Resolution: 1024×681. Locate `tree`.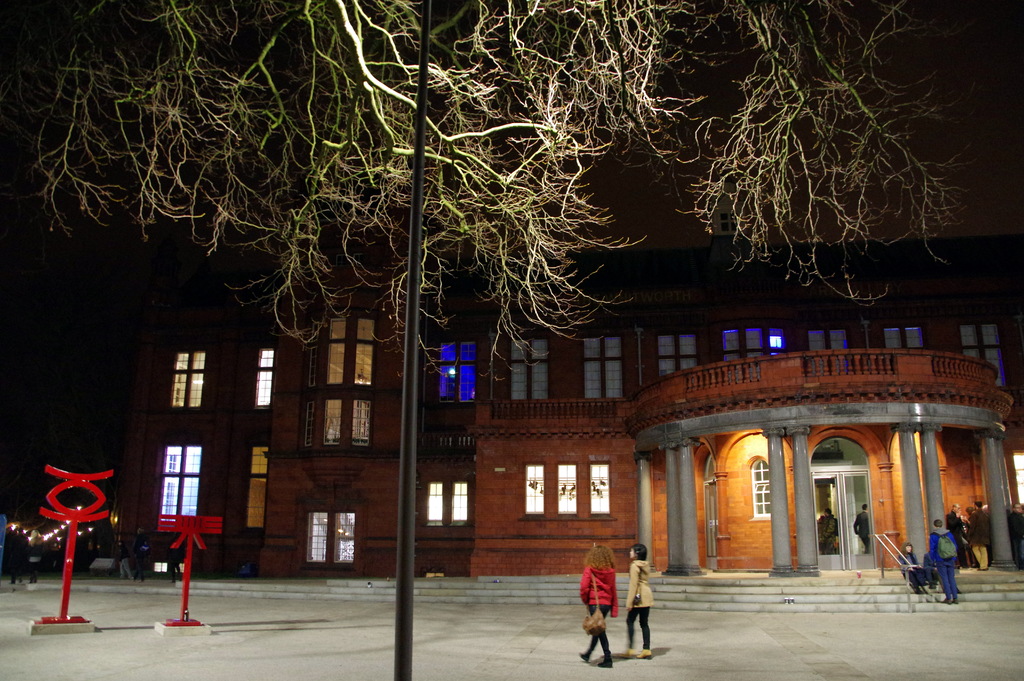
[51,8,1014,607].
